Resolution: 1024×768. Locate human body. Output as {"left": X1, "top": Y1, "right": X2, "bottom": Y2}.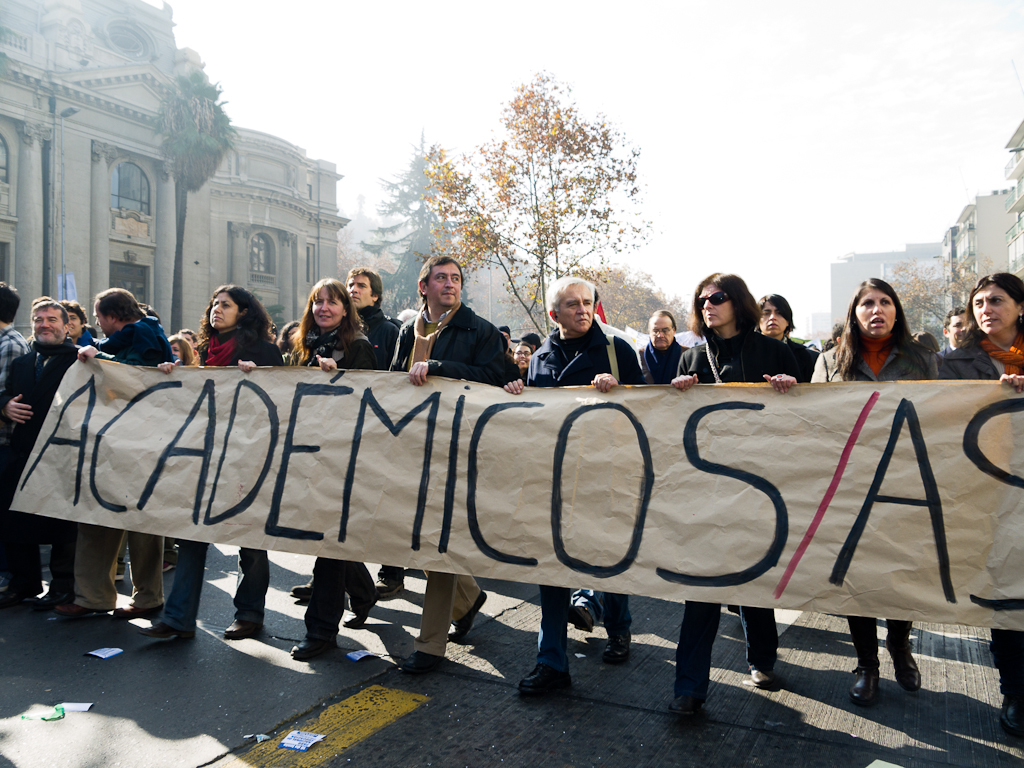
{"left": 936, "top": 272, "right": 1023, "bottom": 737}.
